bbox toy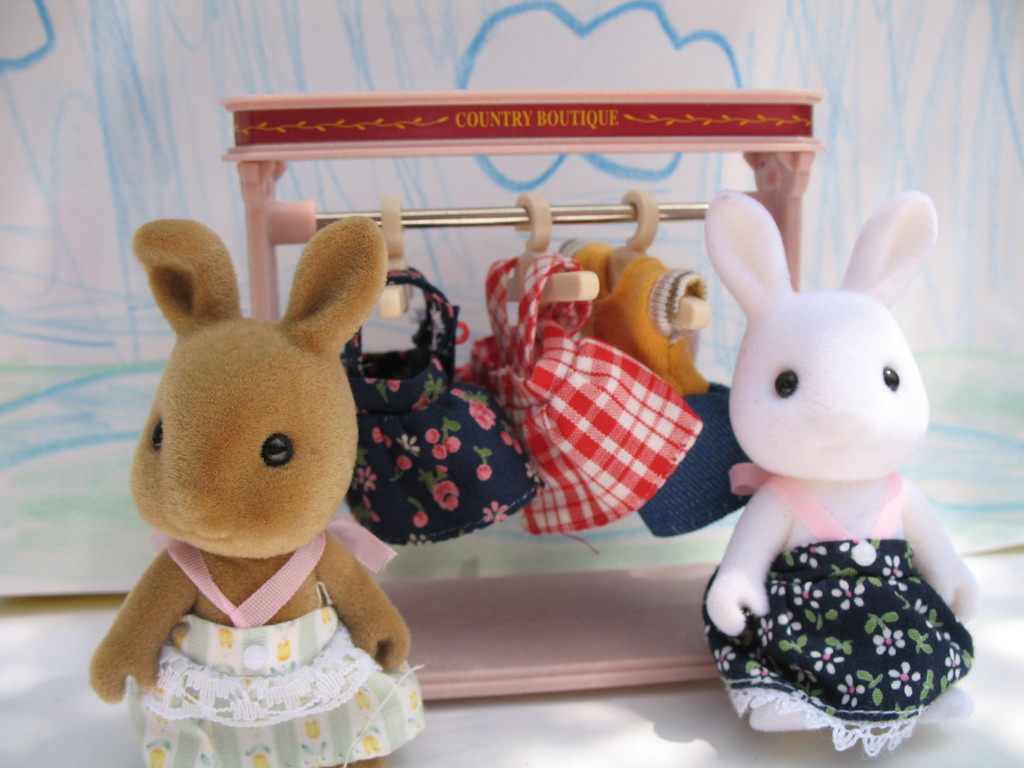
(x1=74, y1=217, x2=411, y2=756)
